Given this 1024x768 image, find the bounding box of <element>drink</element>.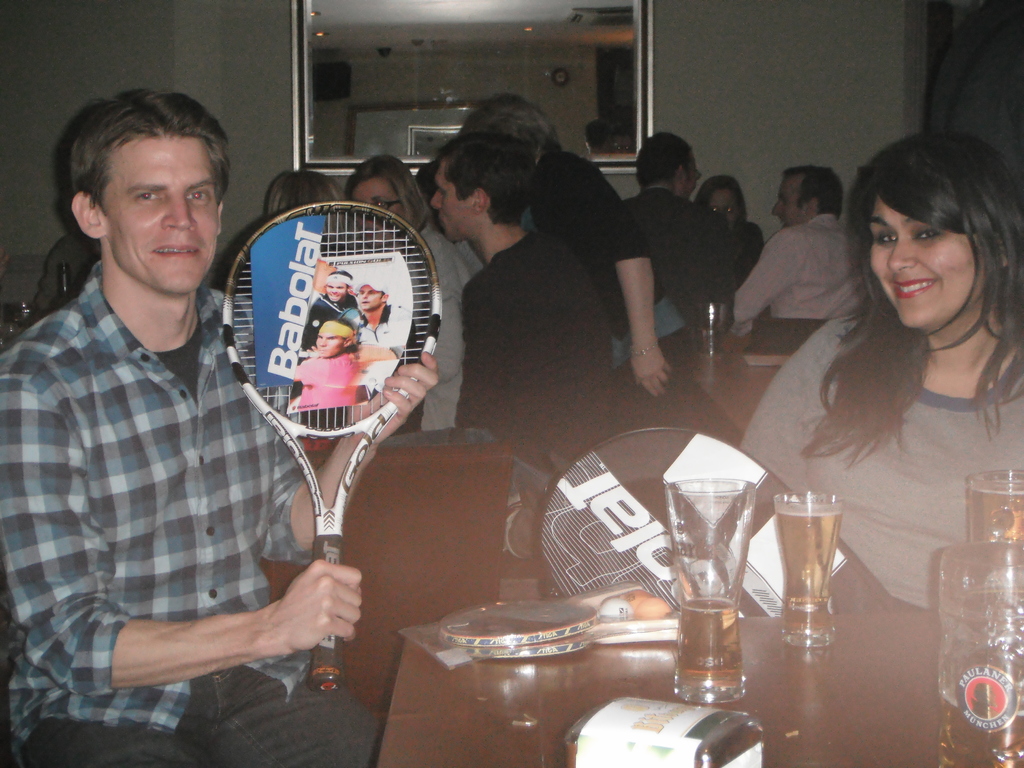
box(974, 488, 1023, 544).
